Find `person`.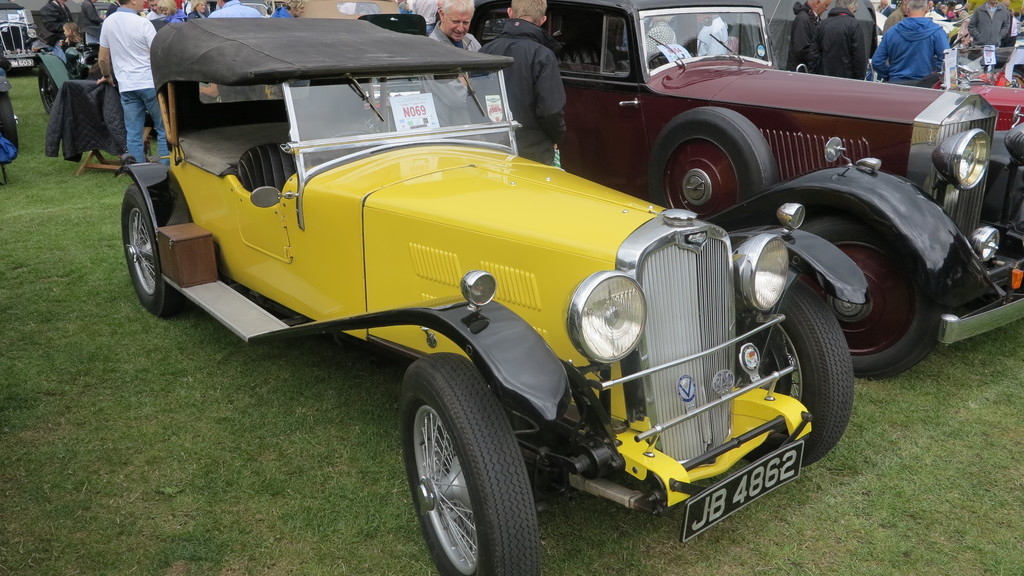
detection(860, 0, 951, 82).
